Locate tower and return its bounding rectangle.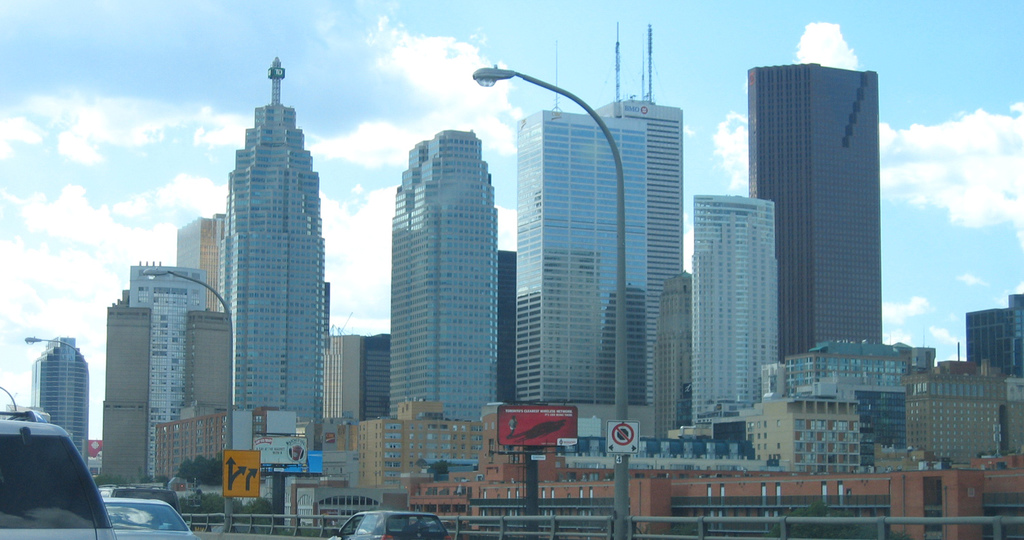
box(322, 331, 364, 428).
